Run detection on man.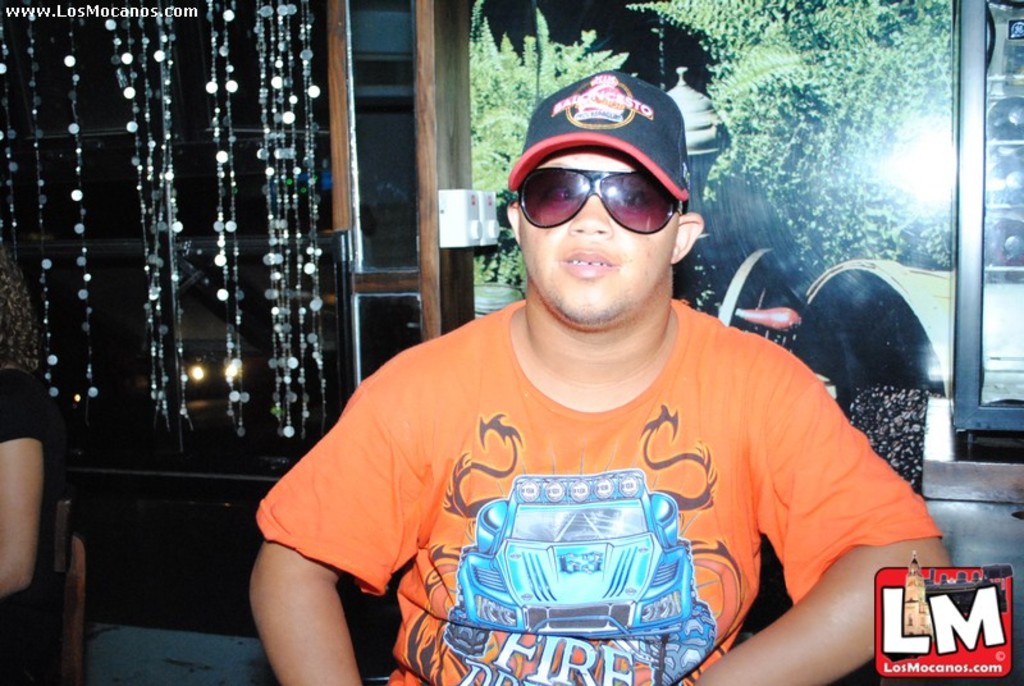
Result: bbox(229, 72, 915, 677).
